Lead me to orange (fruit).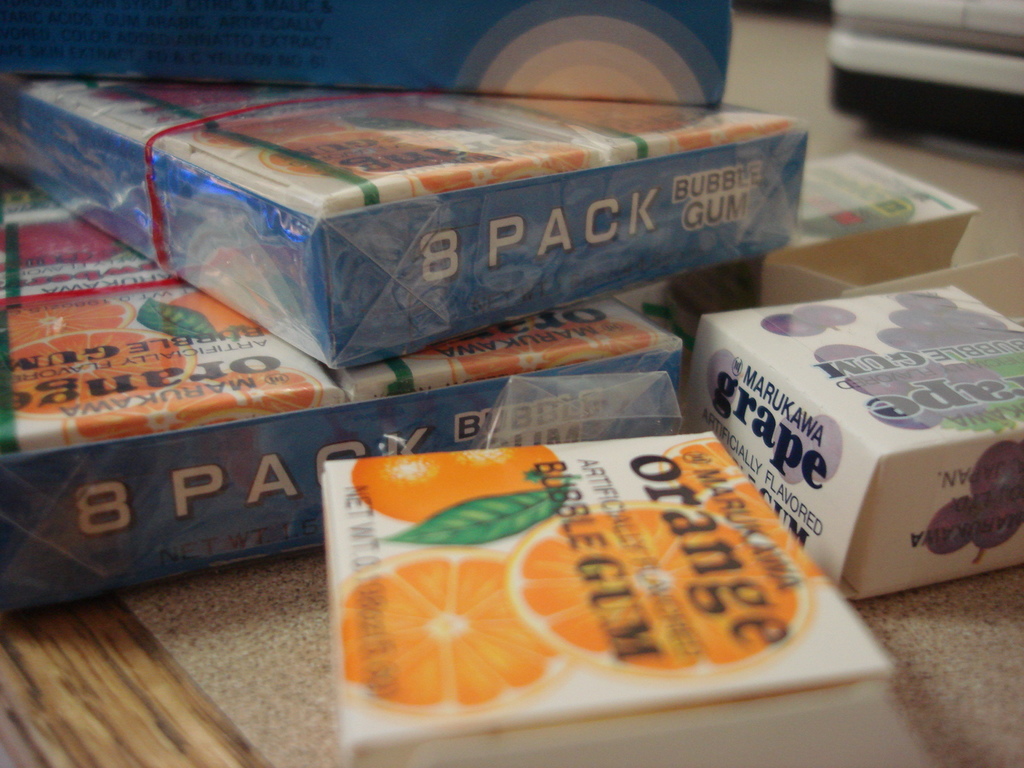
Lead to region(350, 554, 569, 718).
